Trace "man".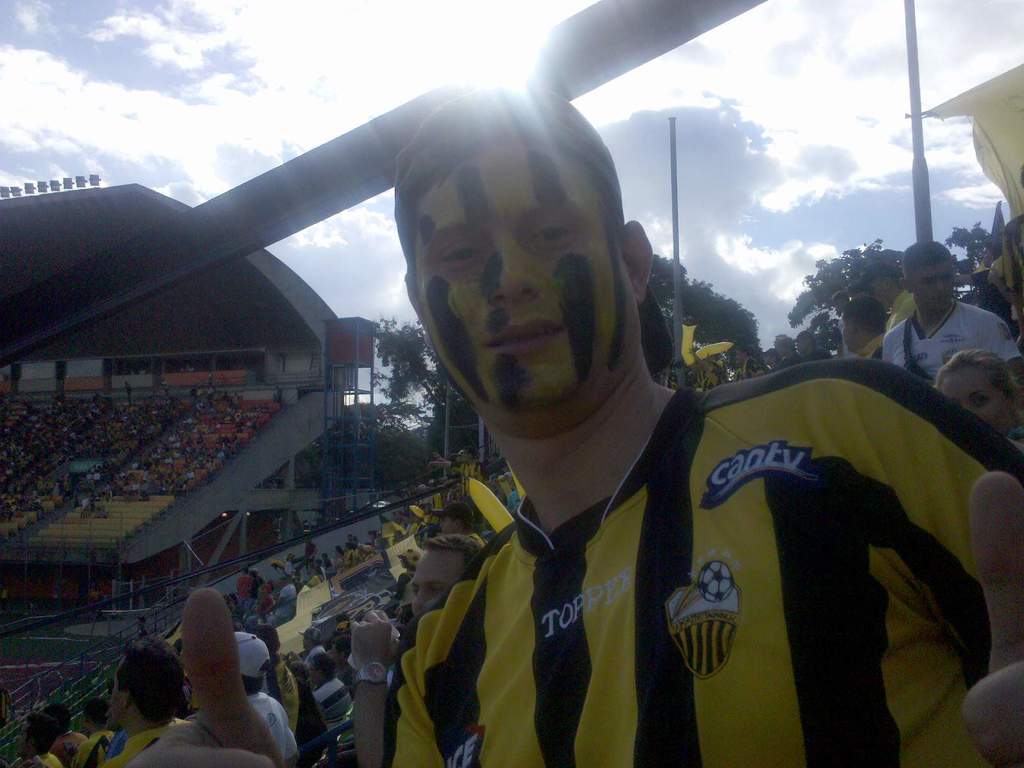
Traced to crop(246, 568, 262, 613).
